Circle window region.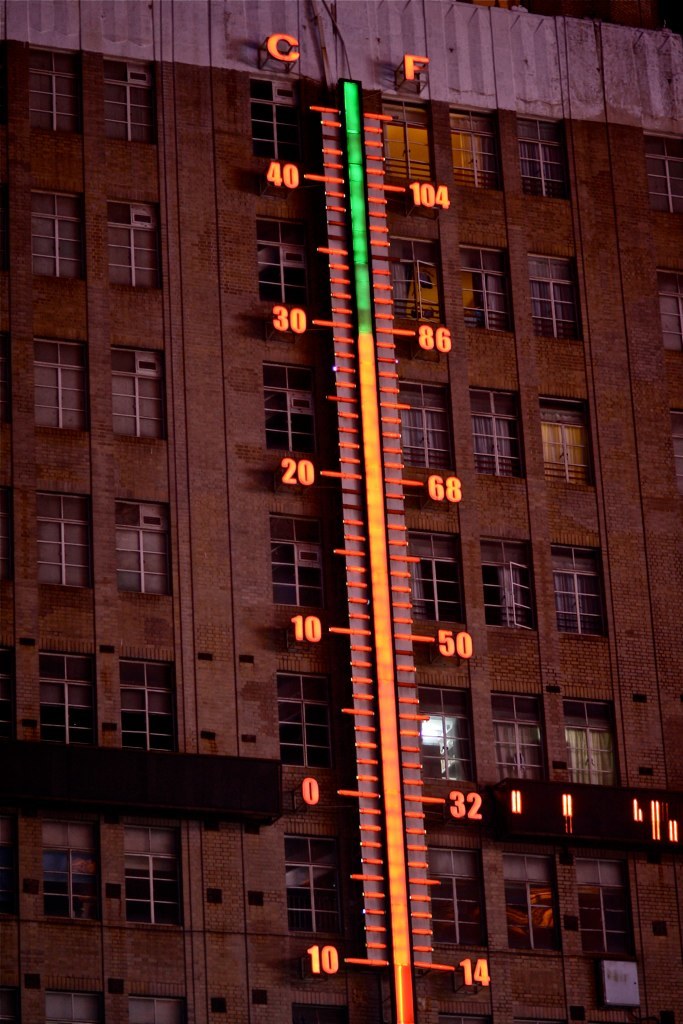
Region: rect(654, 271, 682, 358).
